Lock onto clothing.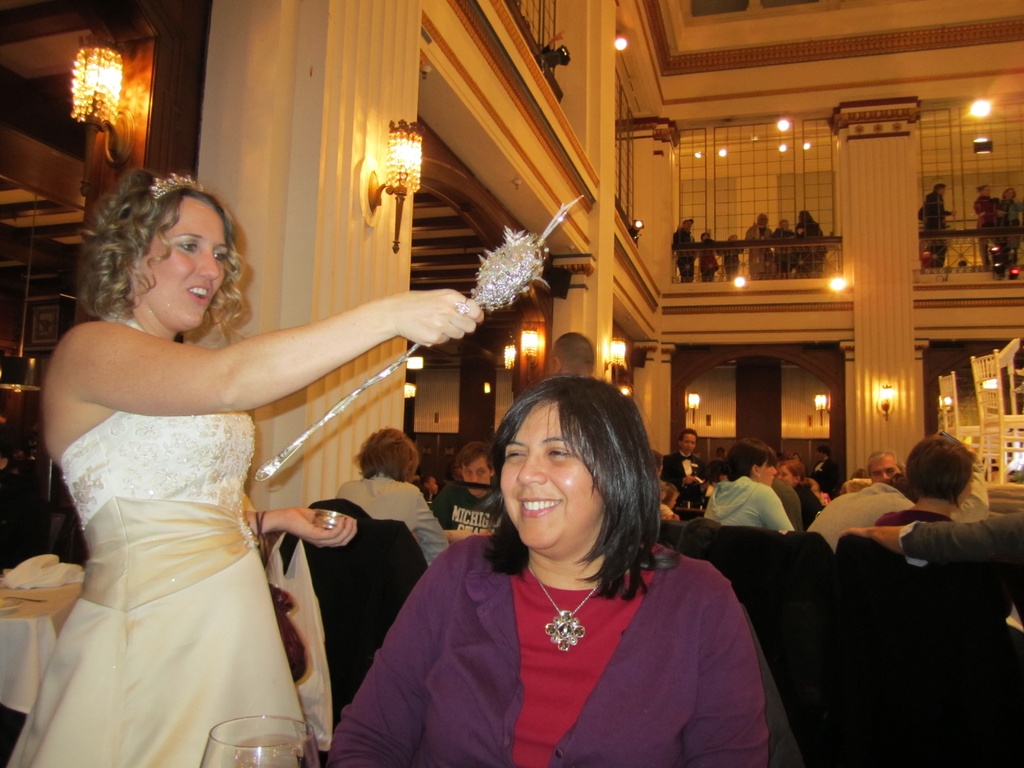
Locked: (left=707, top=474, right=788, bottom=528).
